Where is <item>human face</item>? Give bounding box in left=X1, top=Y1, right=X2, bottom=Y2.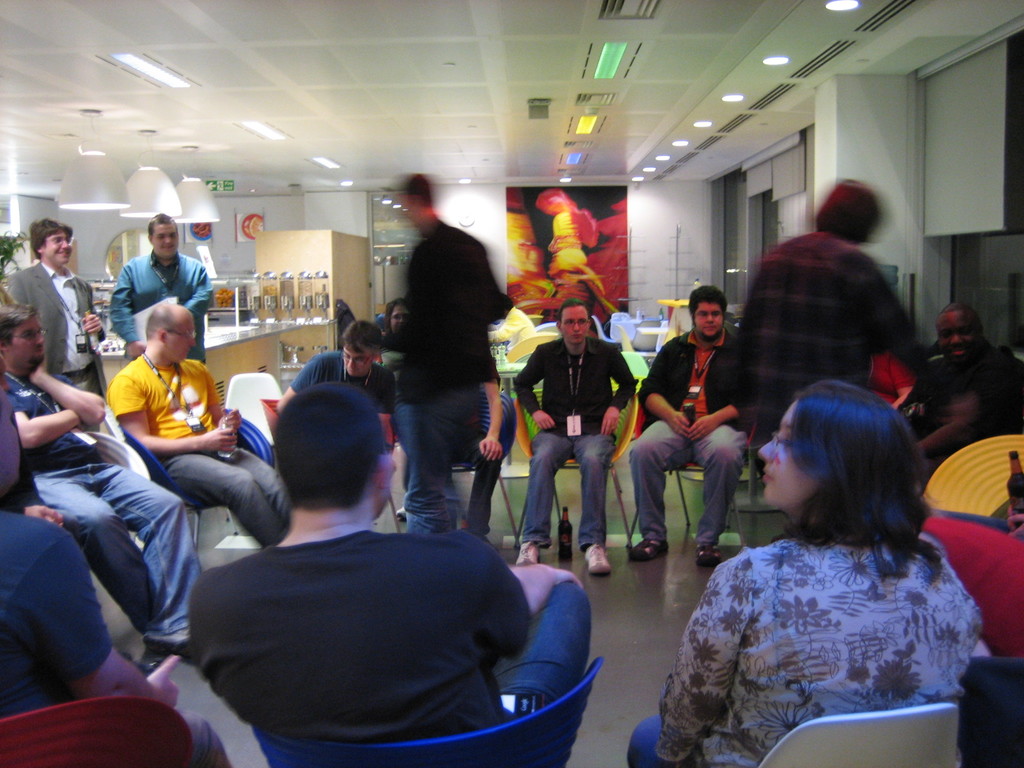
left=342, top=344, right=371, bottom=376.
